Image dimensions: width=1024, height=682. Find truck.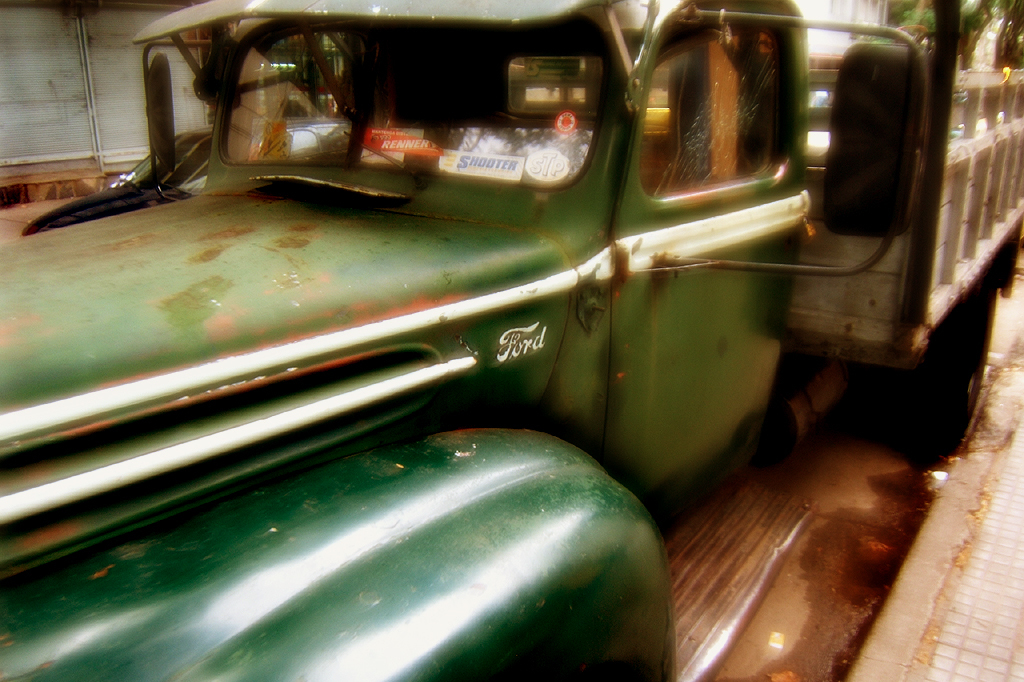
{"left": 0, "top": 2, "right": 979, "bottom": 656}.
